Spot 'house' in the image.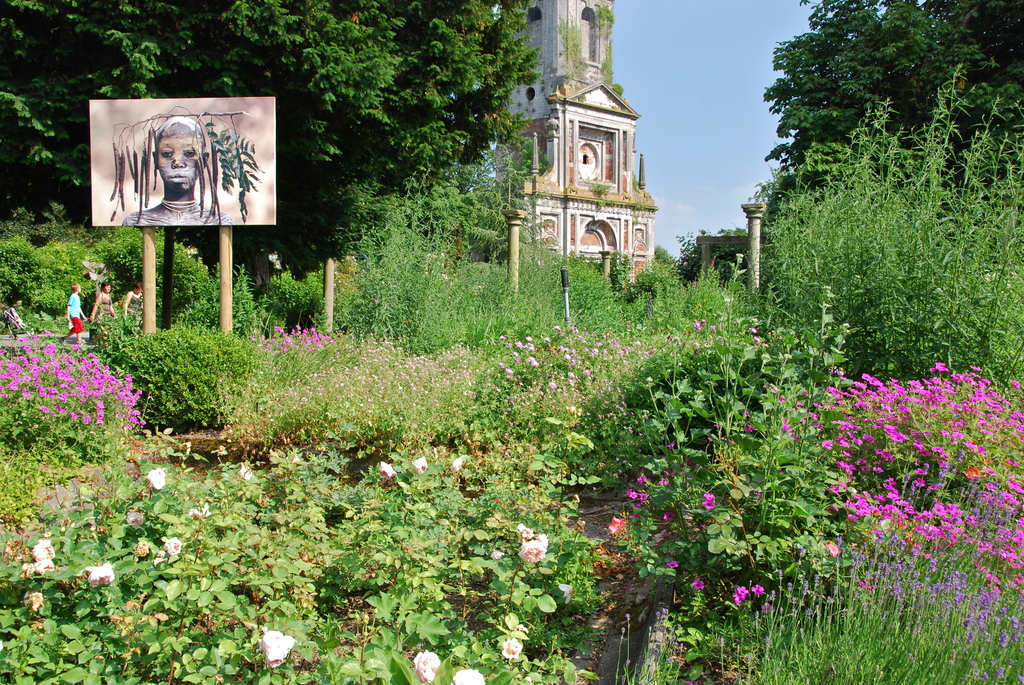
'house' found at bbox(488, 0, 660, 292).
